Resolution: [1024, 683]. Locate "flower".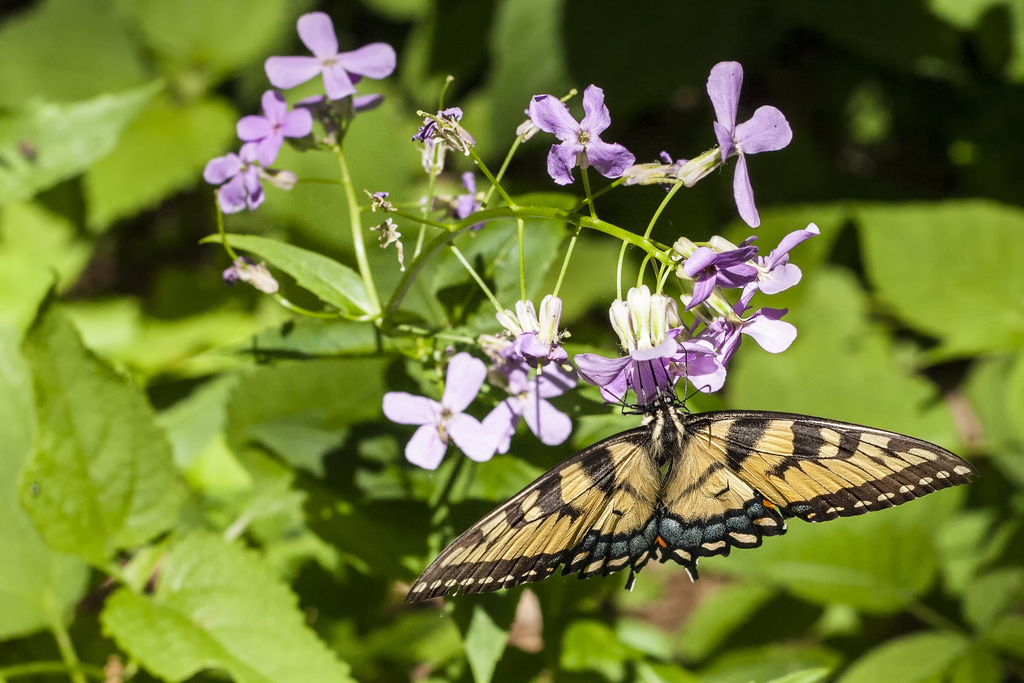
region(410, 78, 478, 179).
